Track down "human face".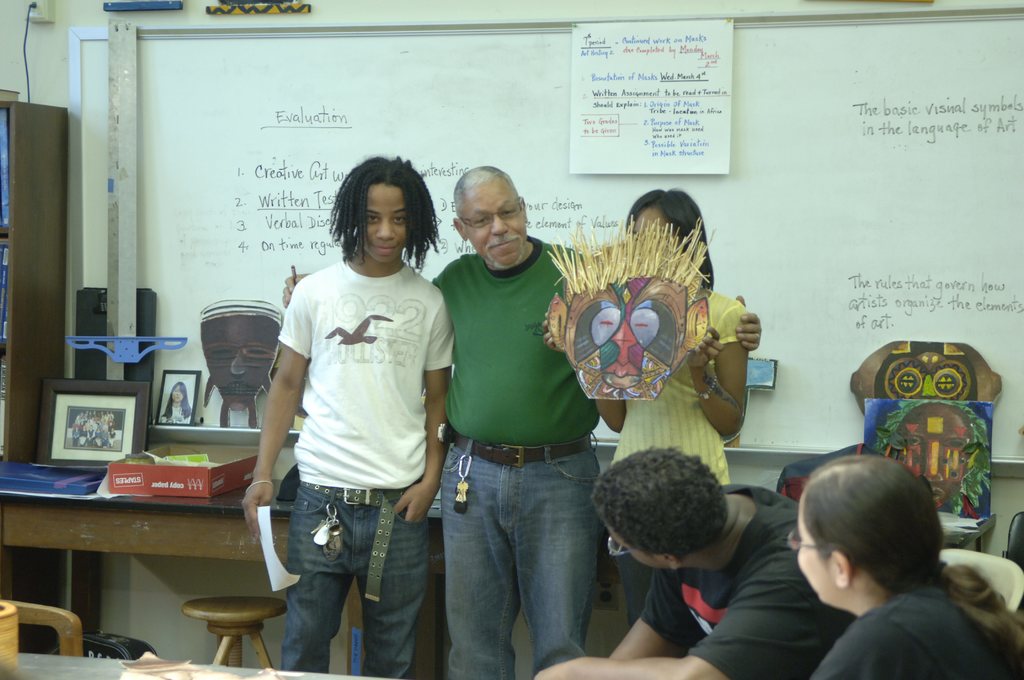
Tracked to box=[172, 385, 182, 402].
